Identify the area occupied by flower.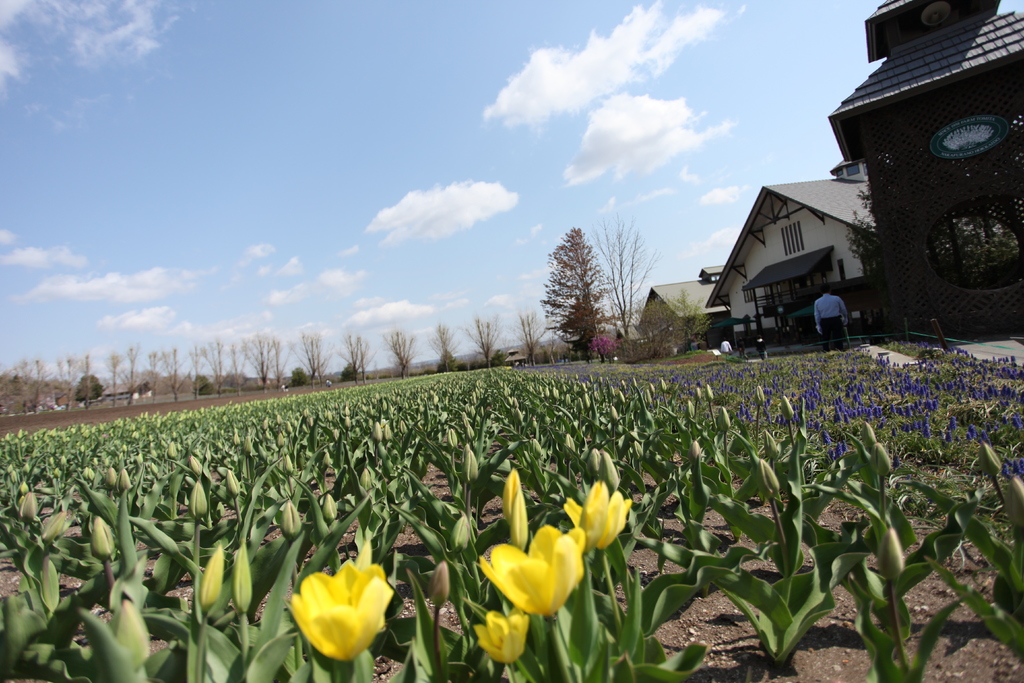
Area: rect(292, 563, 404, 650).
